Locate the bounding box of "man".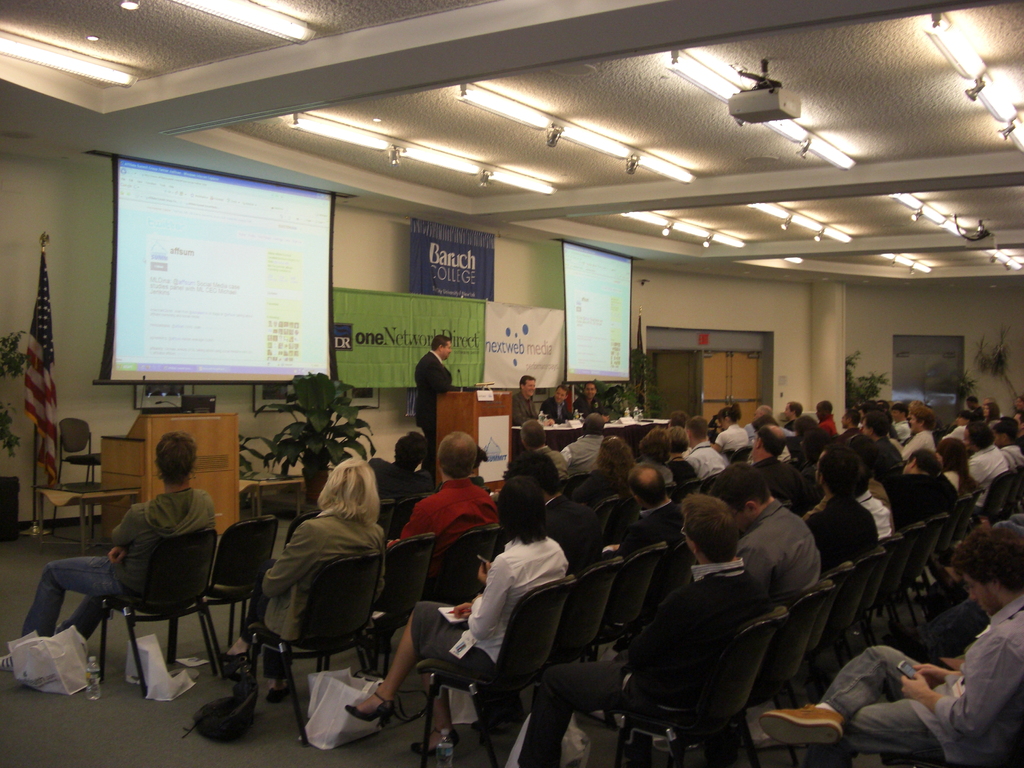
Bounding box: 413/325/453/455.
